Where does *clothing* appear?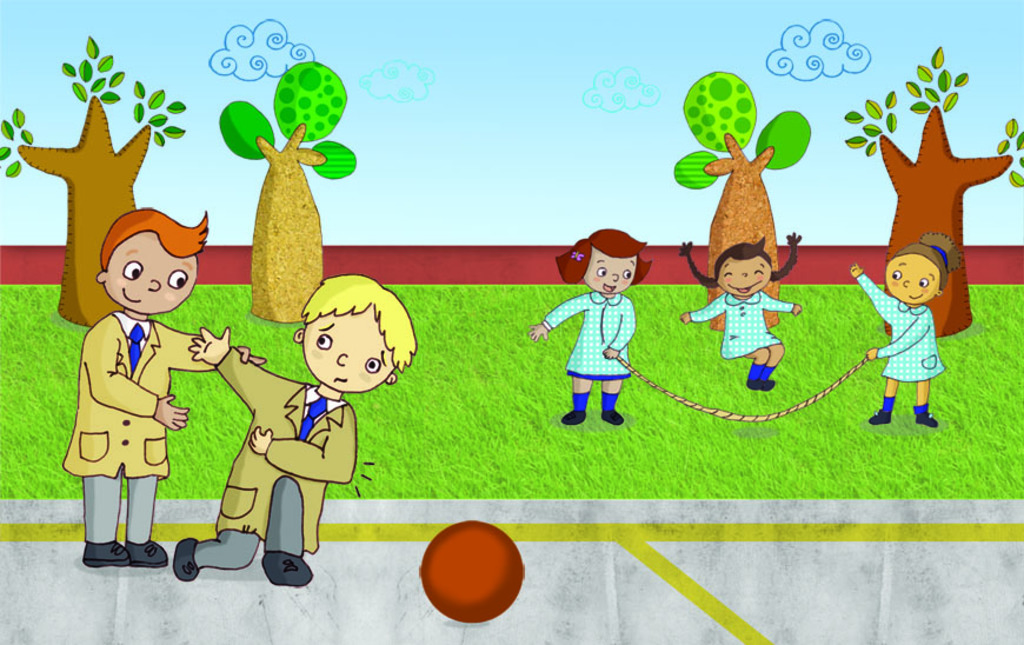
Appears at left=915, top=403, right=935, bottom=424.
